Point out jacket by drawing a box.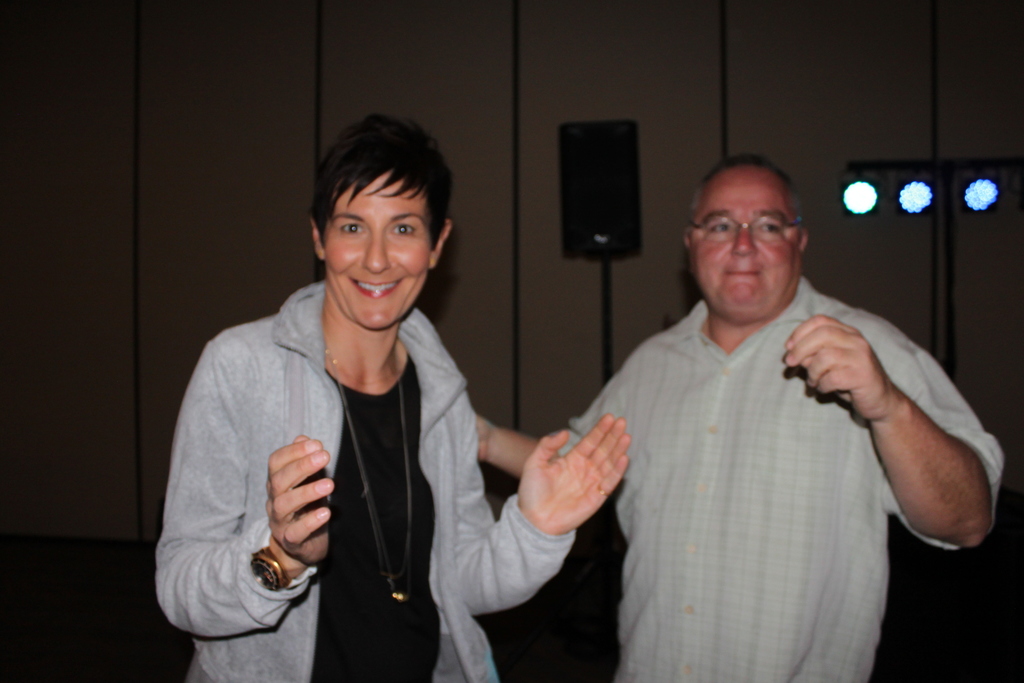
[156,281,576,677].
